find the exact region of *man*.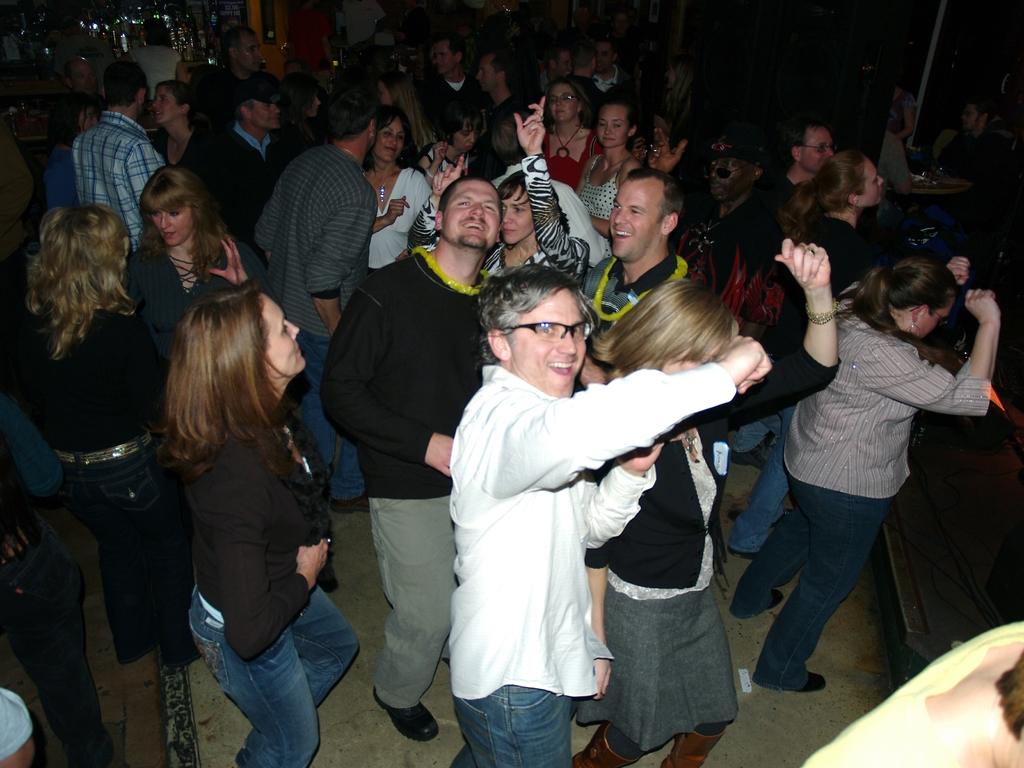
Exact region: box=[934, 95, 1007, 181].
